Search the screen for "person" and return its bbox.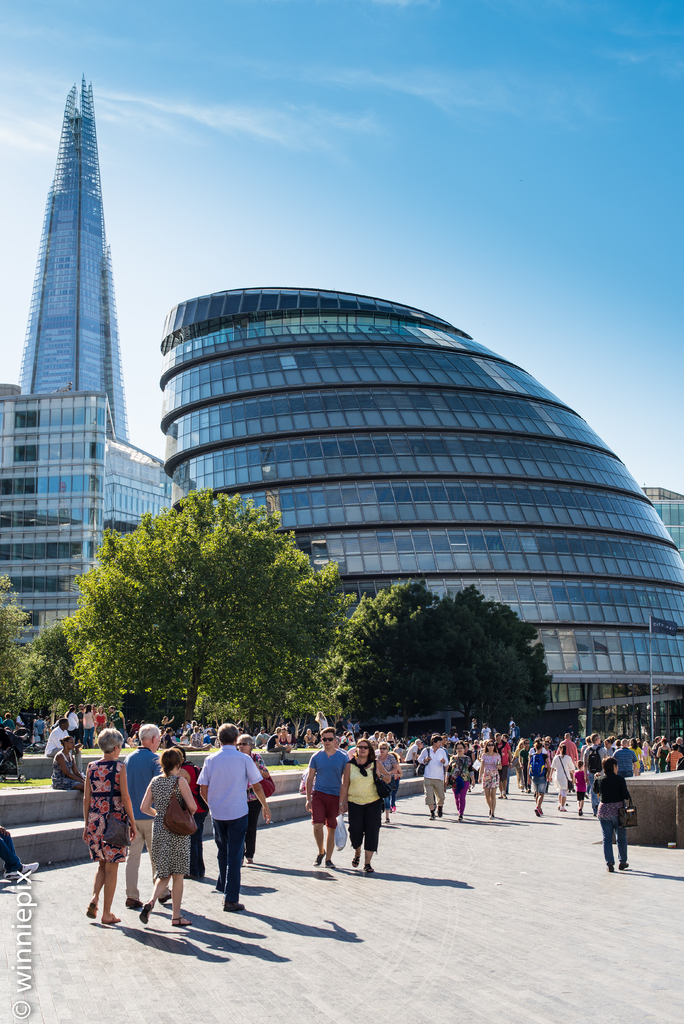
Found: bbox(648, 701, 674, 771).
